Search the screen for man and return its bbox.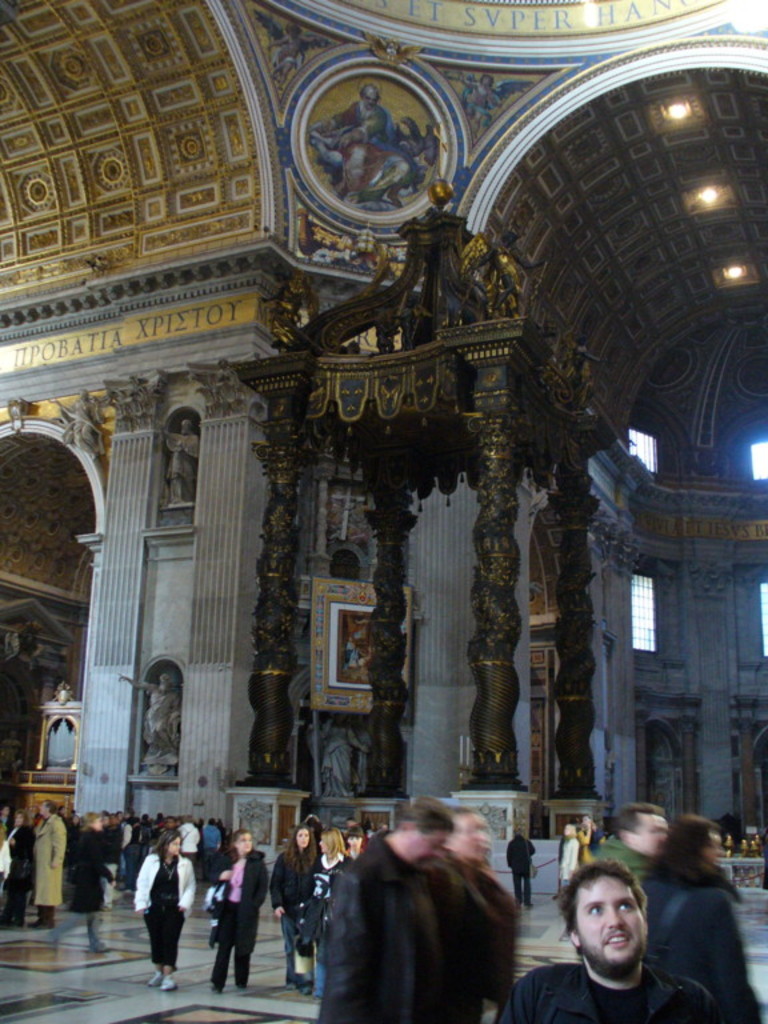
Found: bbox(531, 856, 703, 1023).
